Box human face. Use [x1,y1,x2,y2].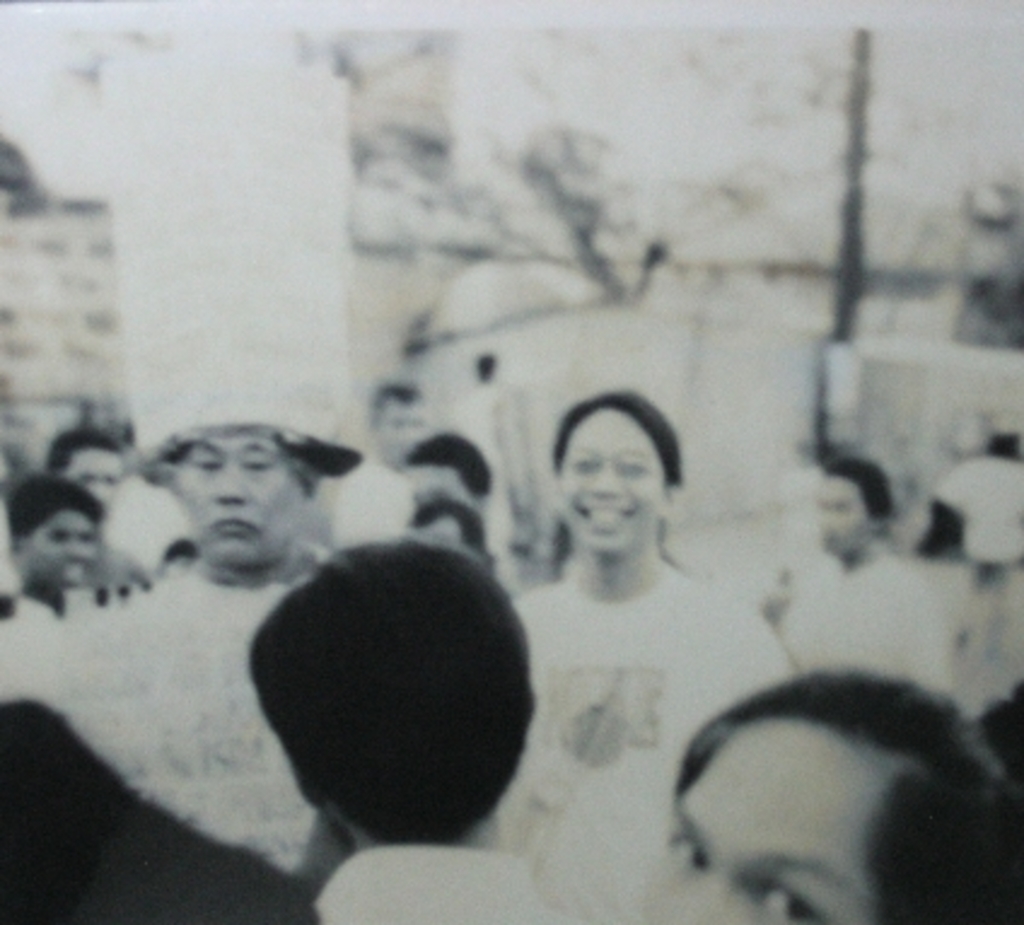
[560,406,669,548].
